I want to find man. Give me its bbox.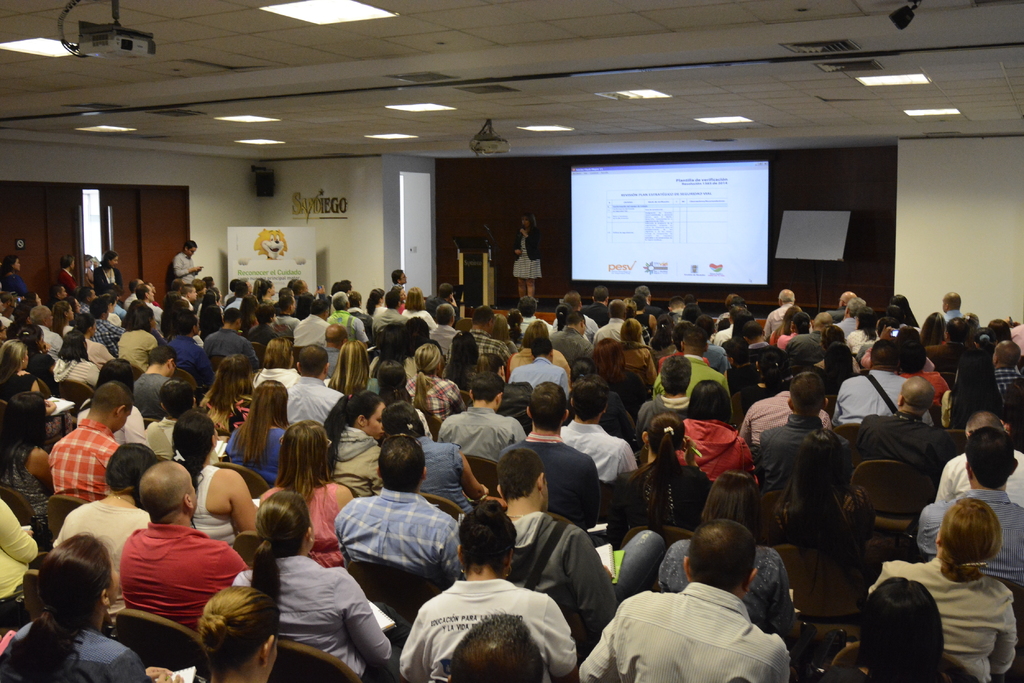
bbox(755, 374, 855, 500).
